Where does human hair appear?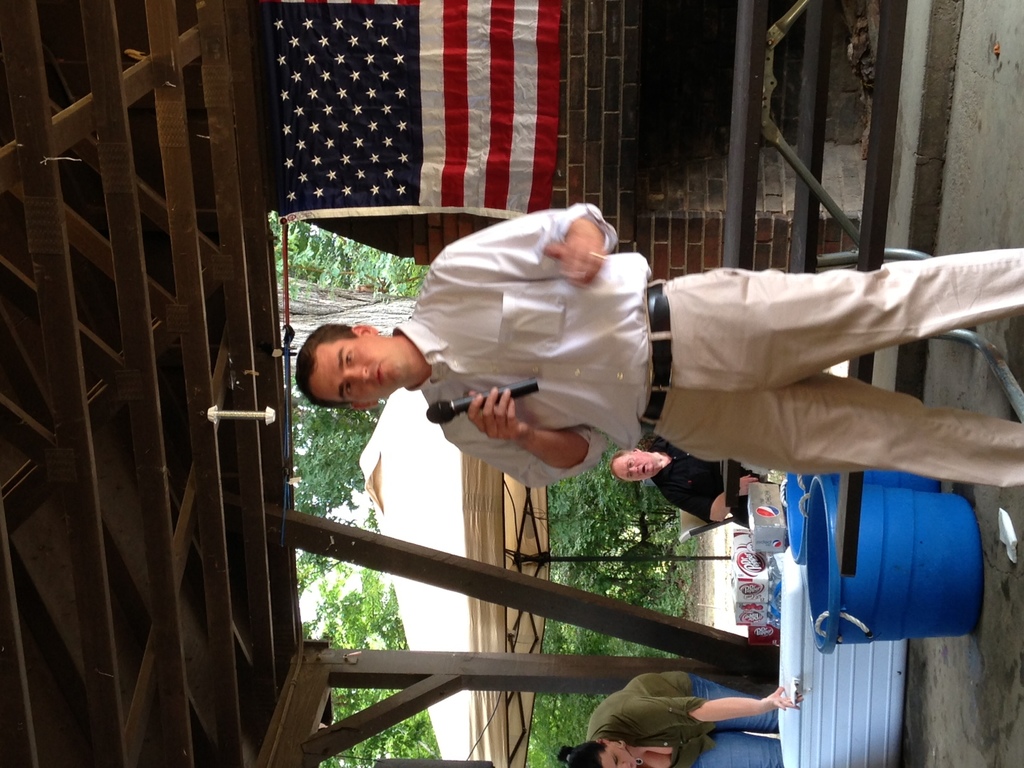
Appears at box(558, 740, 607, 767).
